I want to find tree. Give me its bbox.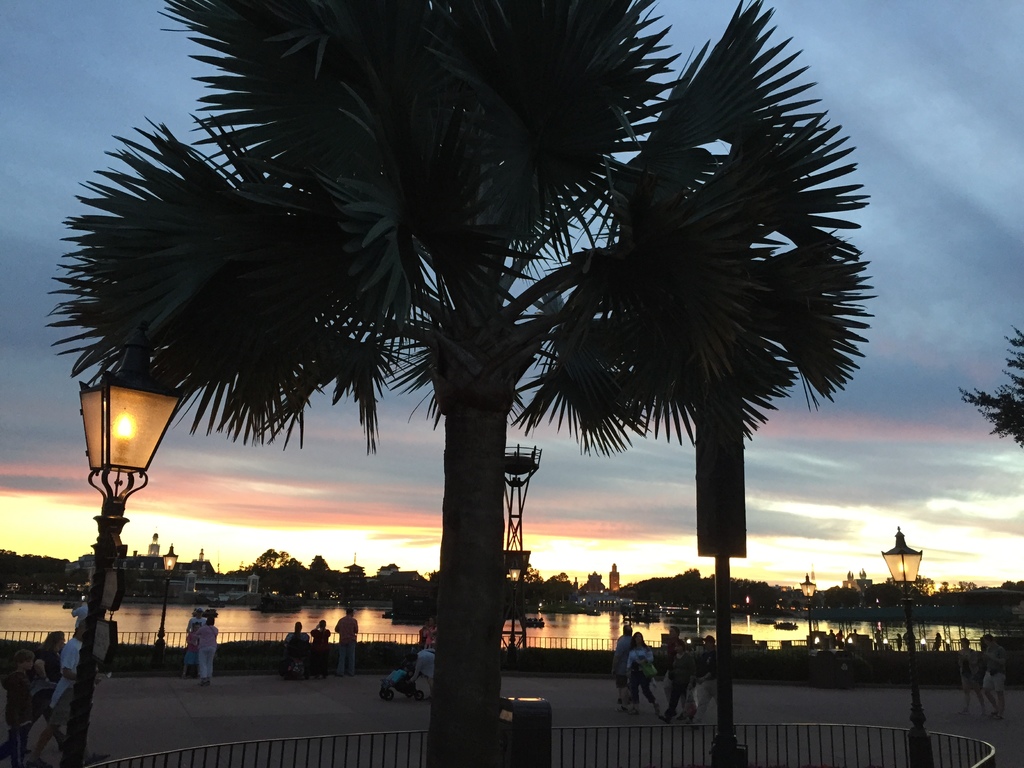
<region>956, 321, 1023, 458</region>.
